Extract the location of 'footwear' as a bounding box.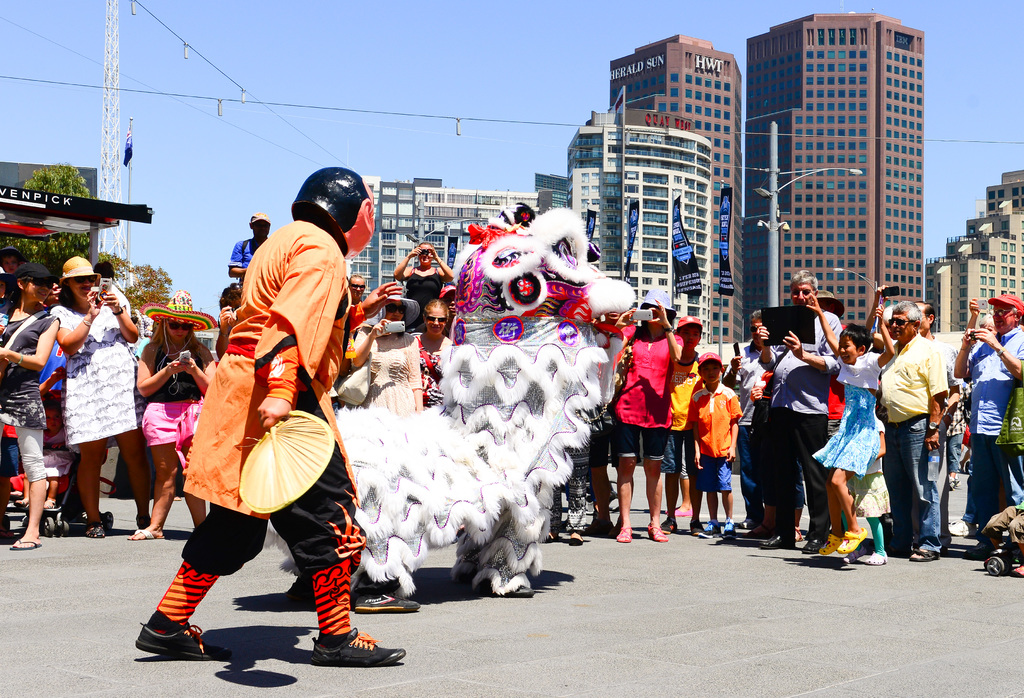
detection(13, 496, 31, 509).
